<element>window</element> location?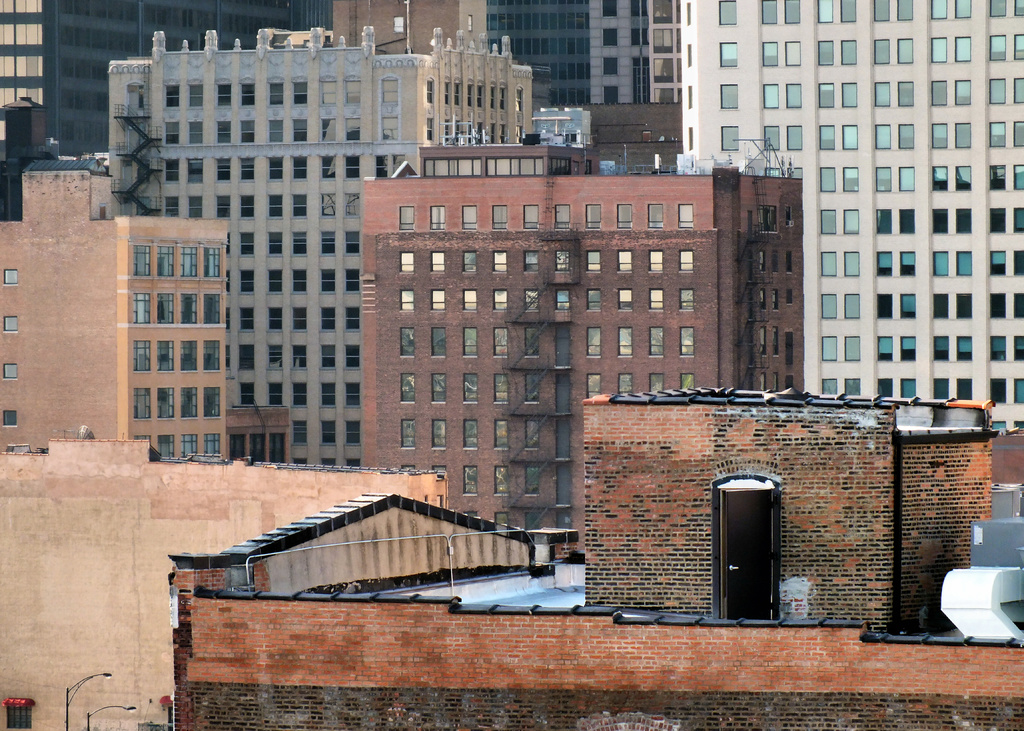
rect(585, 373, 600, 402)
